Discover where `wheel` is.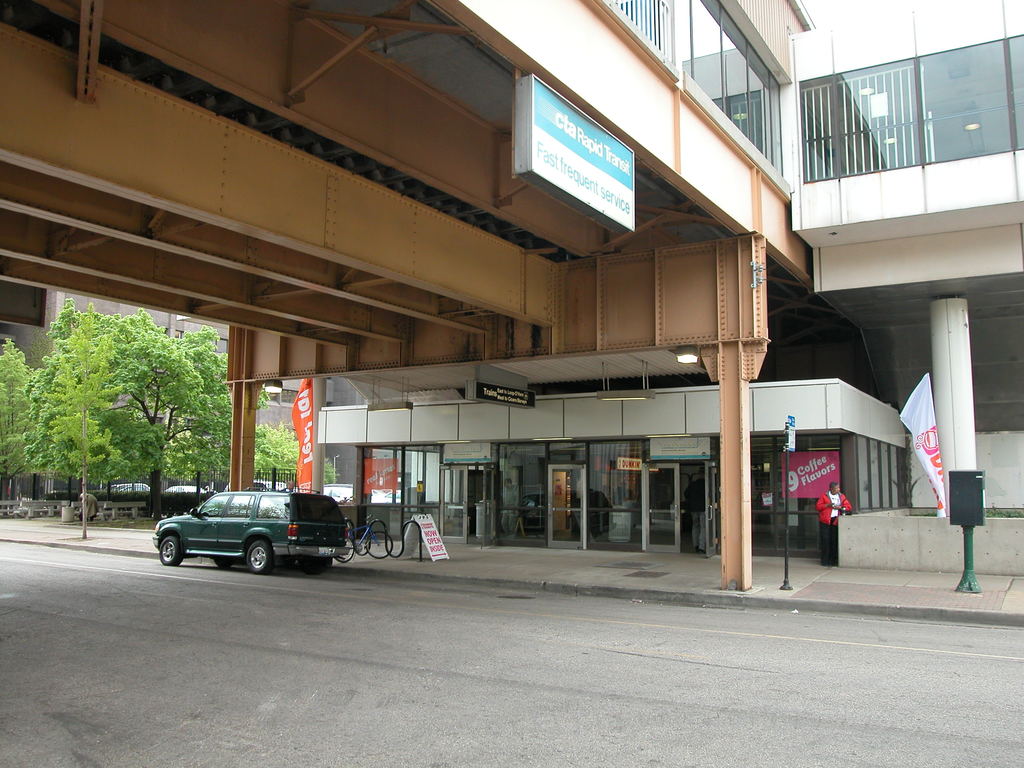
Discovered at x1=246, y1=541, x2=274, y2=573.
